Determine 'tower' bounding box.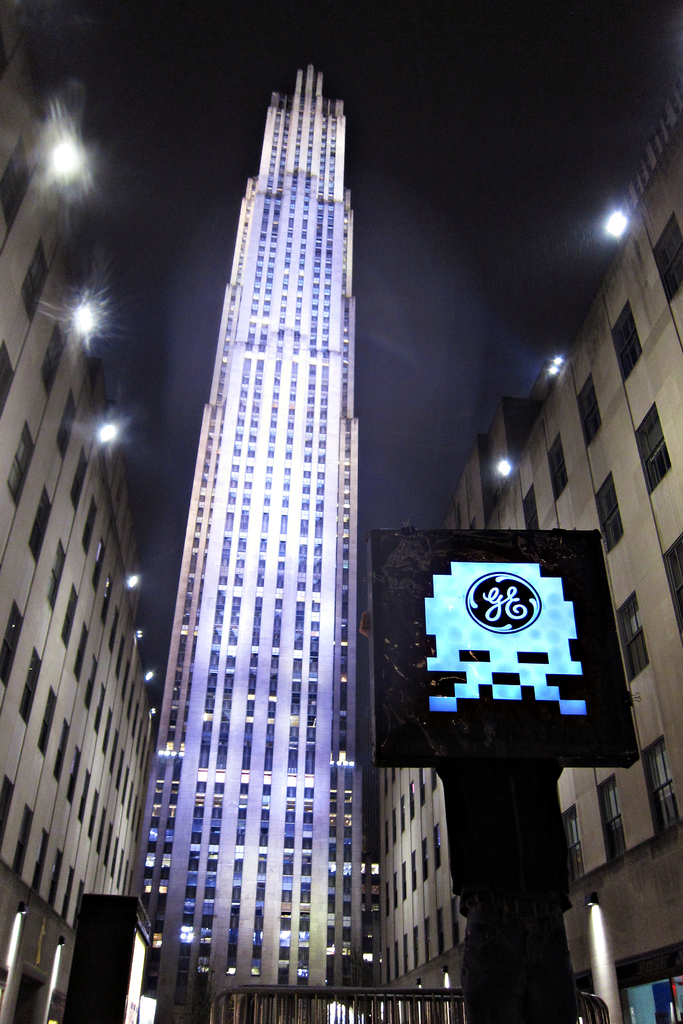
Determined: x1=128, y1=67, x2=362, y2=1023.
